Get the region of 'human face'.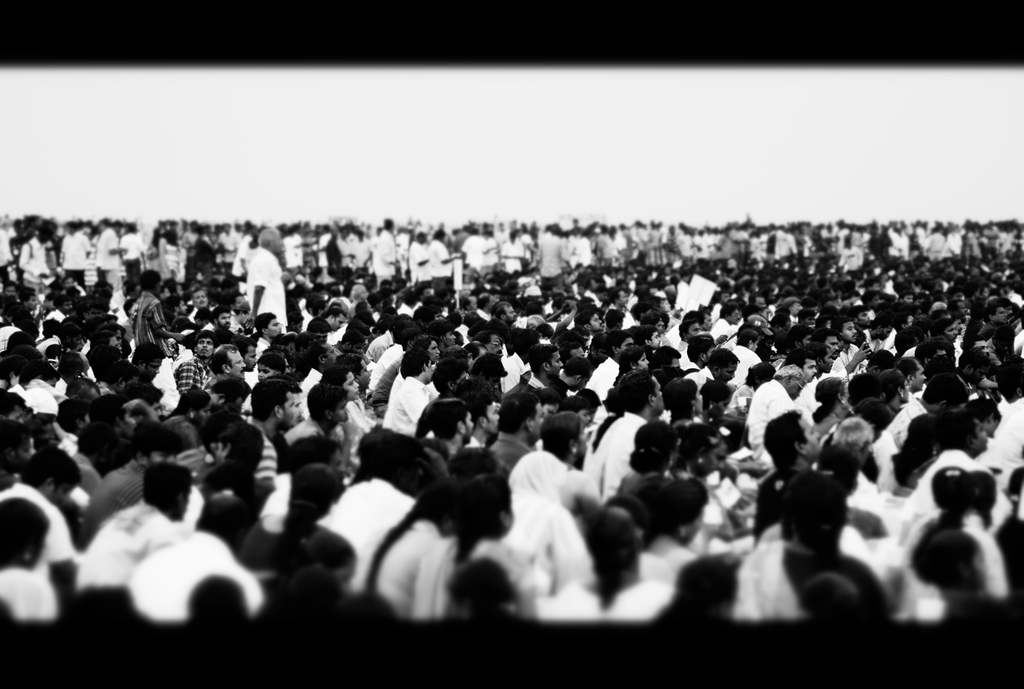
487,400,499,436.
